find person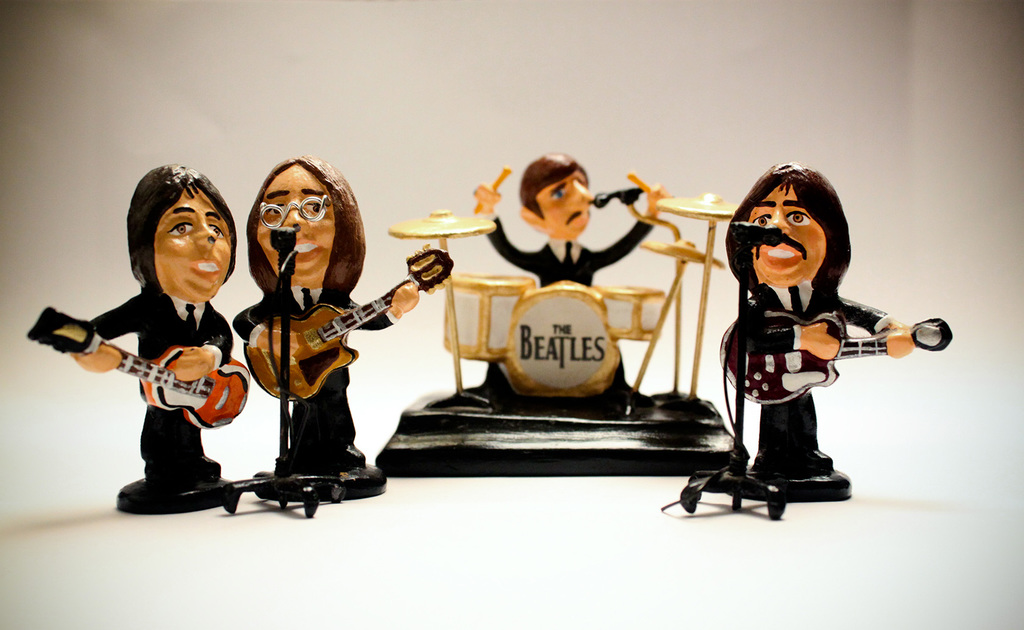
Rect(85, 187, 269, 532)
